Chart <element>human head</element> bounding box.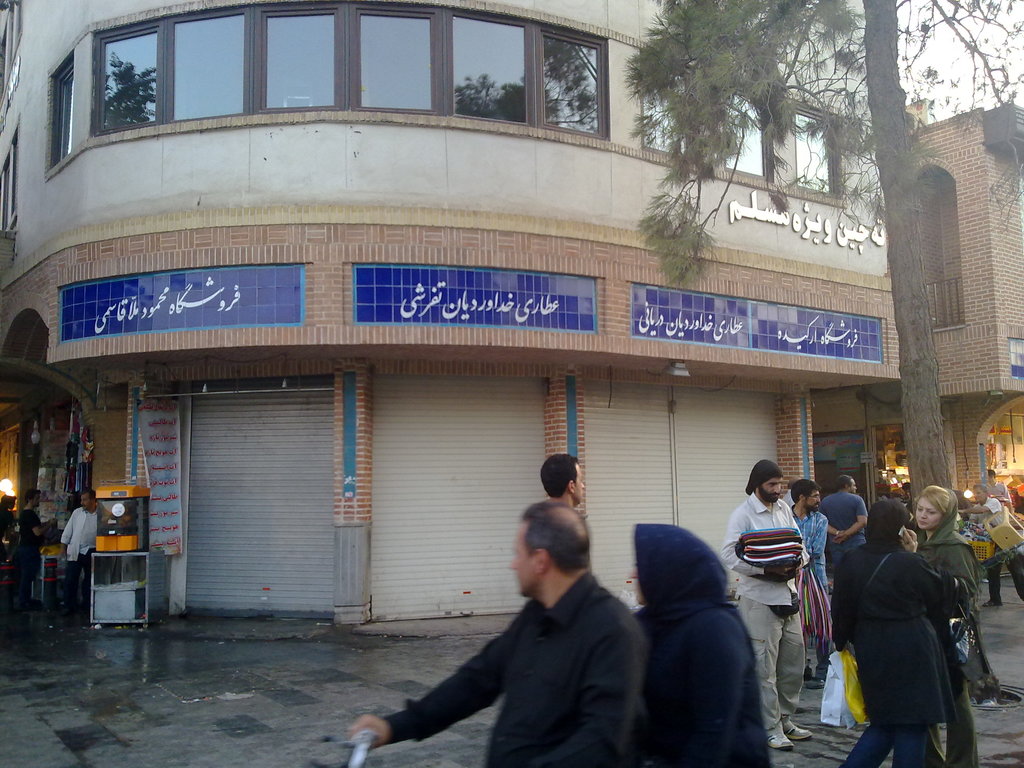
Charted: rect(865, 501, 915, 546).
